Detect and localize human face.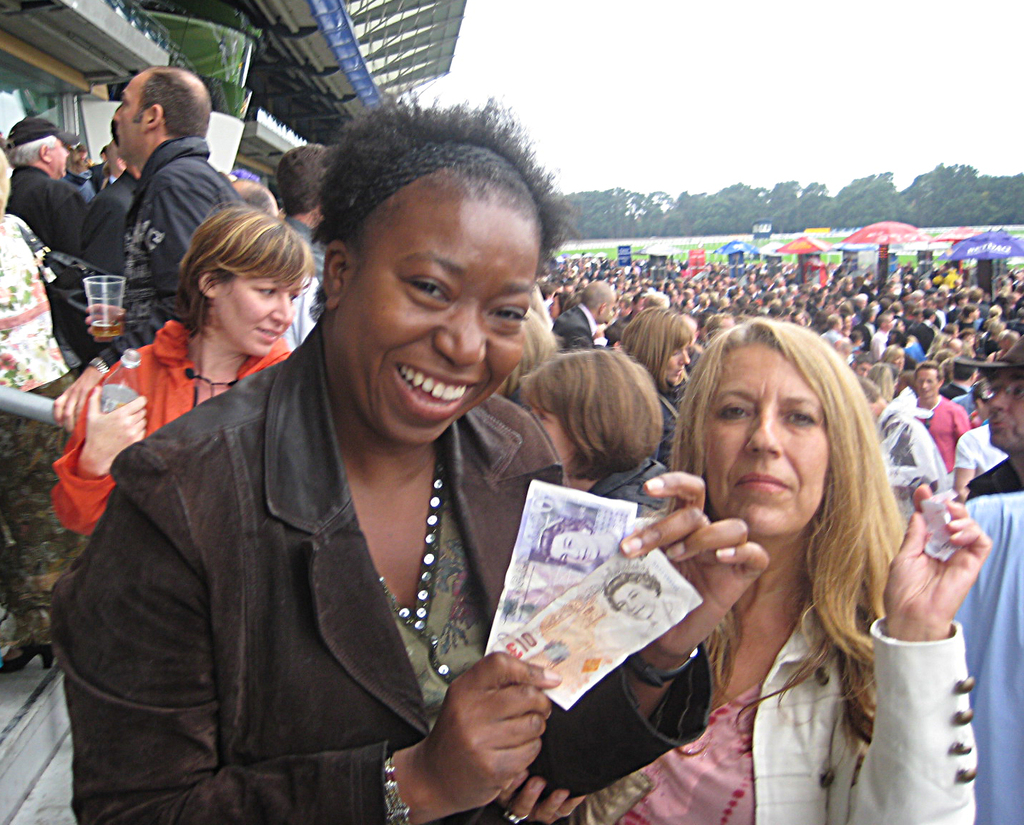
Localized at <box>117,78,143,153</box>.
